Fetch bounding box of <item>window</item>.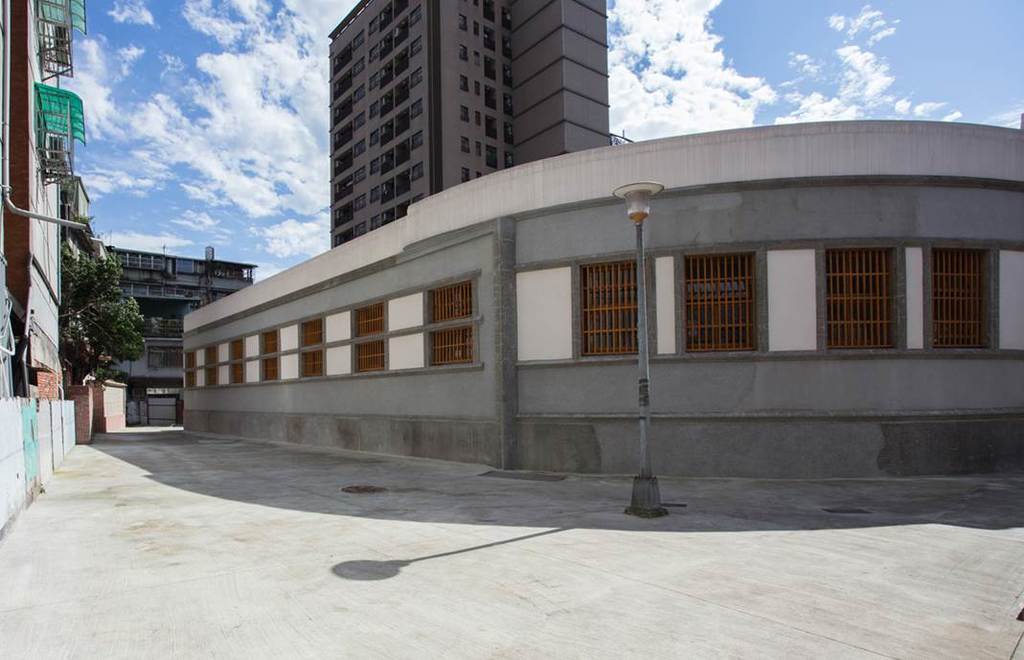
Bbox: select_region(352, 194, 372, 208).
